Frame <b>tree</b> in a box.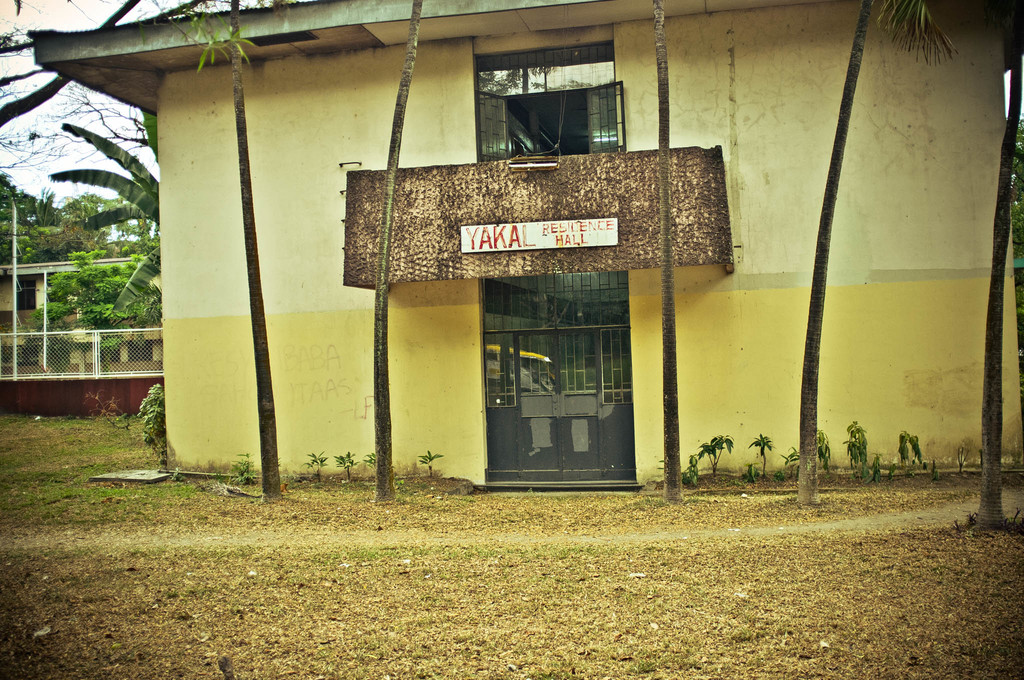
Rect(792, 0, 967, 503).
